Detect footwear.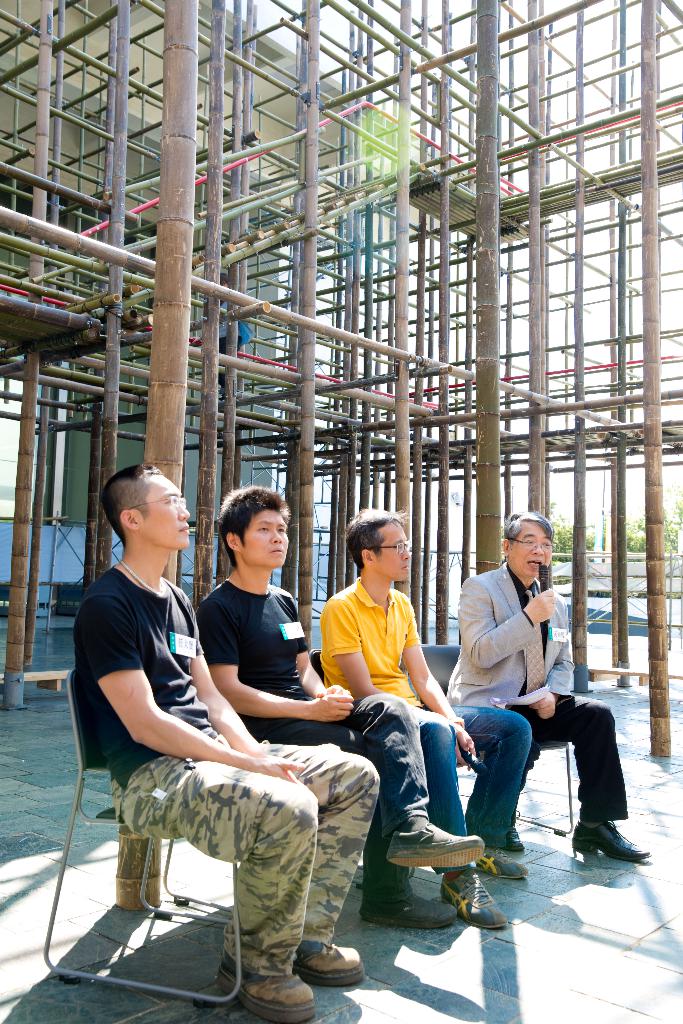
Detected at locate(469, 847, 531, 884).
